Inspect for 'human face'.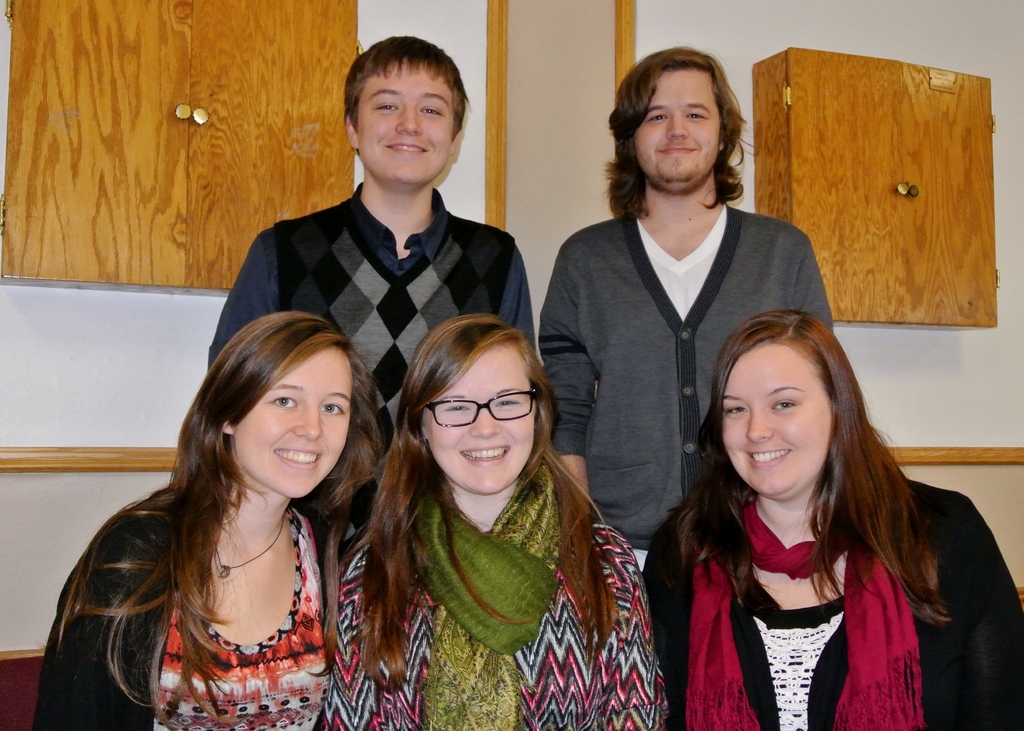
Inspection: (x1=422, y1=344, x2=539, y2=494).
